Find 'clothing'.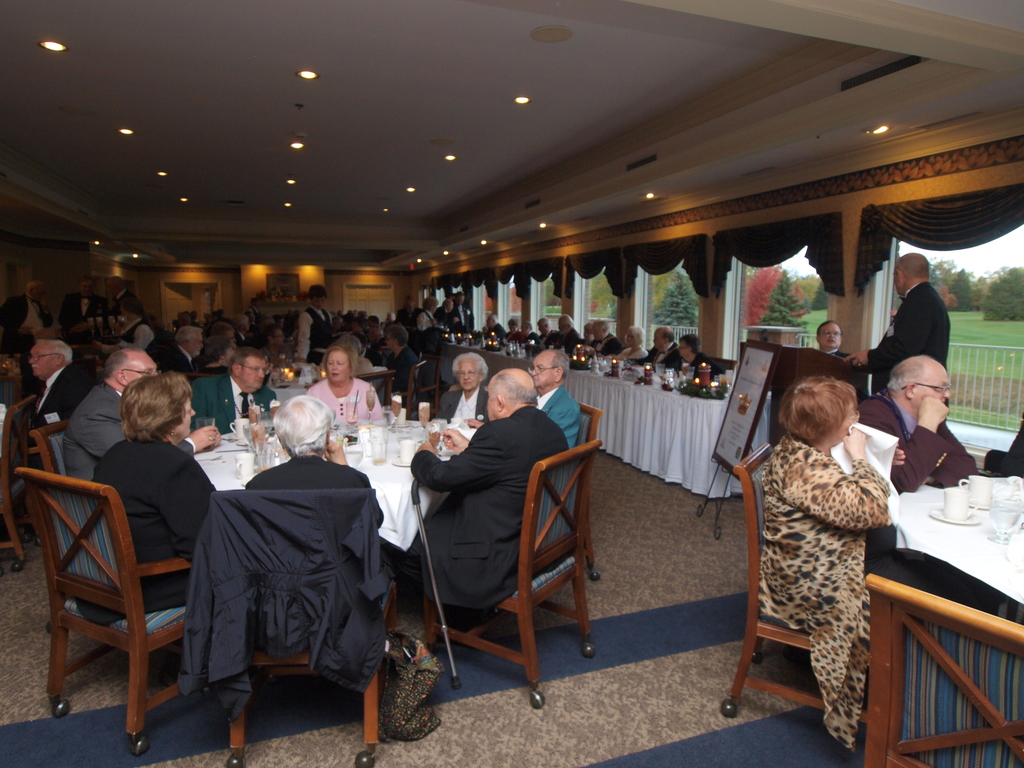
bbox=(61, 381, 194, 630).
